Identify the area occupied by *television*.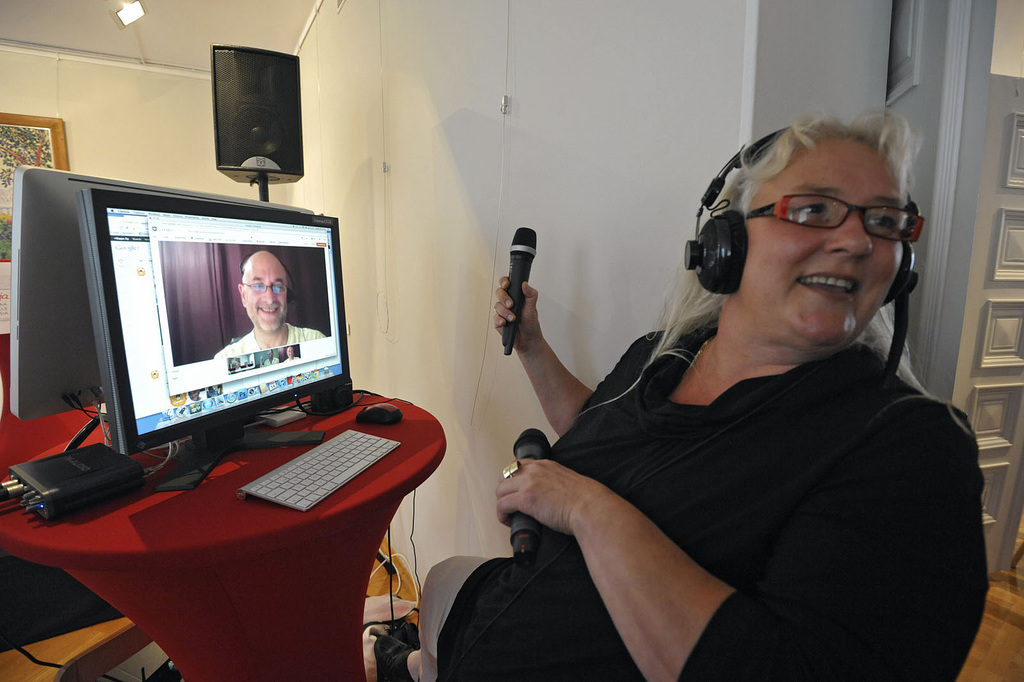
Area: (70,188,359,499).
